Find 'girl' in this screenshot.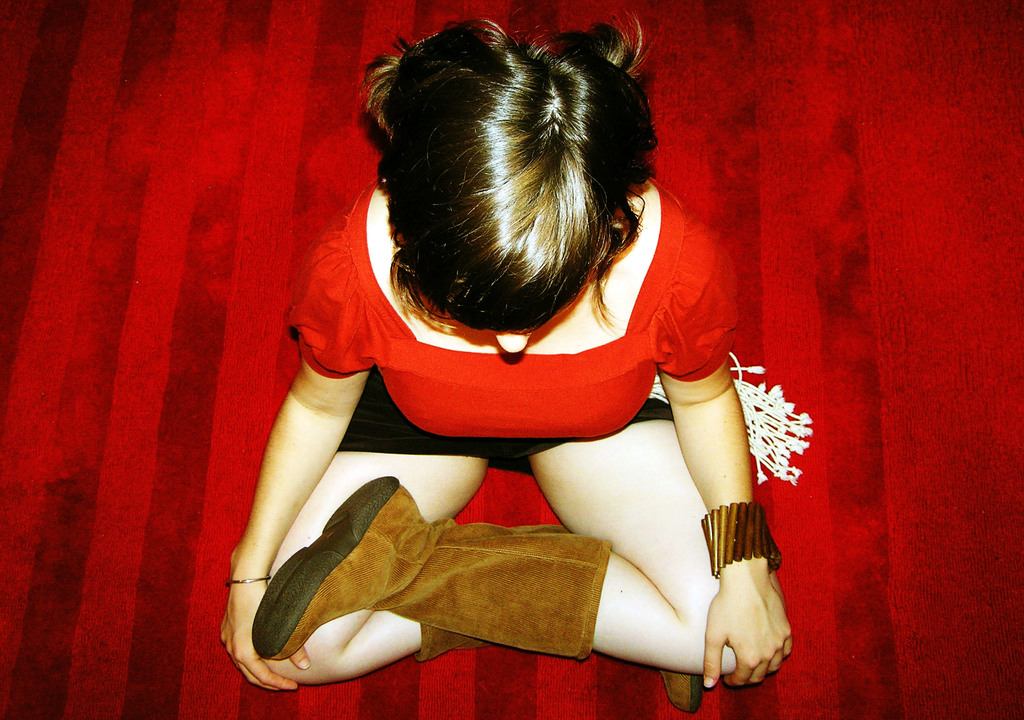
The bounding box for 'girl' is crop(218, 13, 792, 713).
